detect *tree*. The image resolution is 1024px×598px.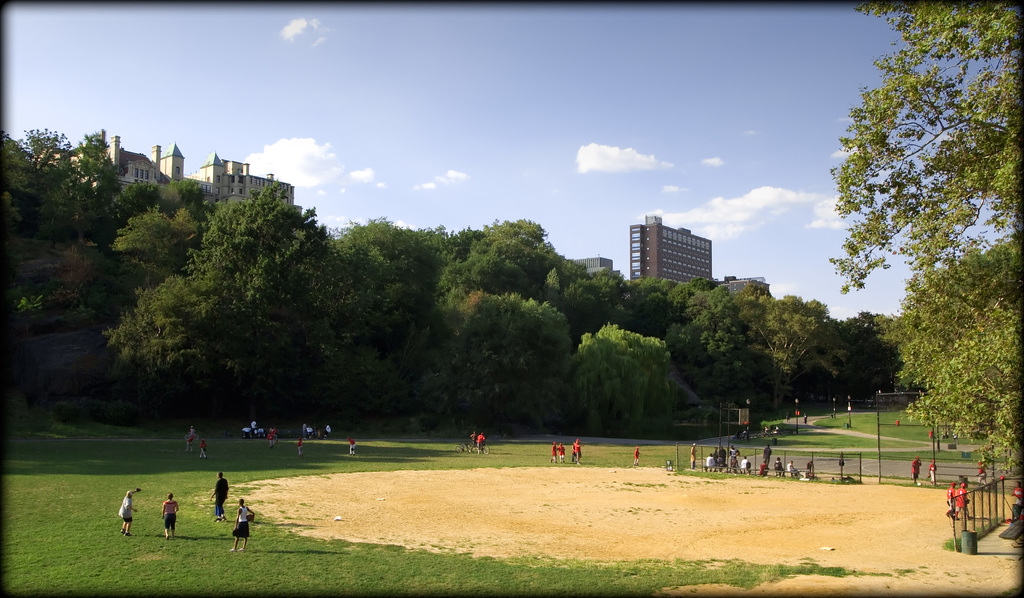
pyautogui.locateOnScreen(659, 284, 750, 417).
